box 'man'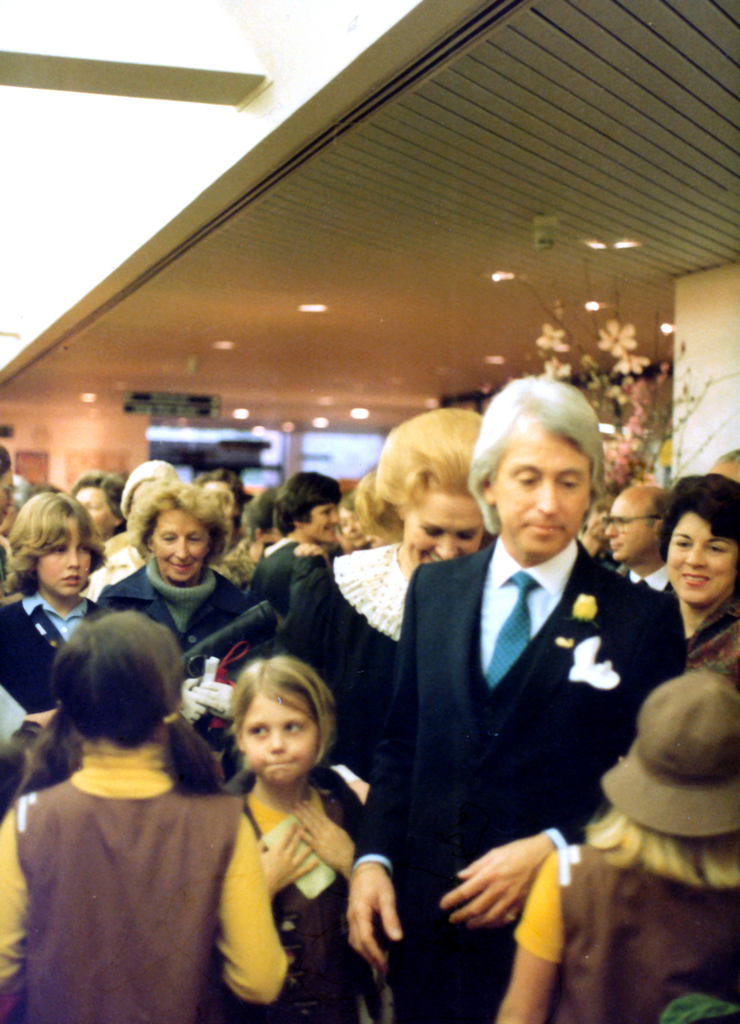
region(600, 484, 677, 603)
